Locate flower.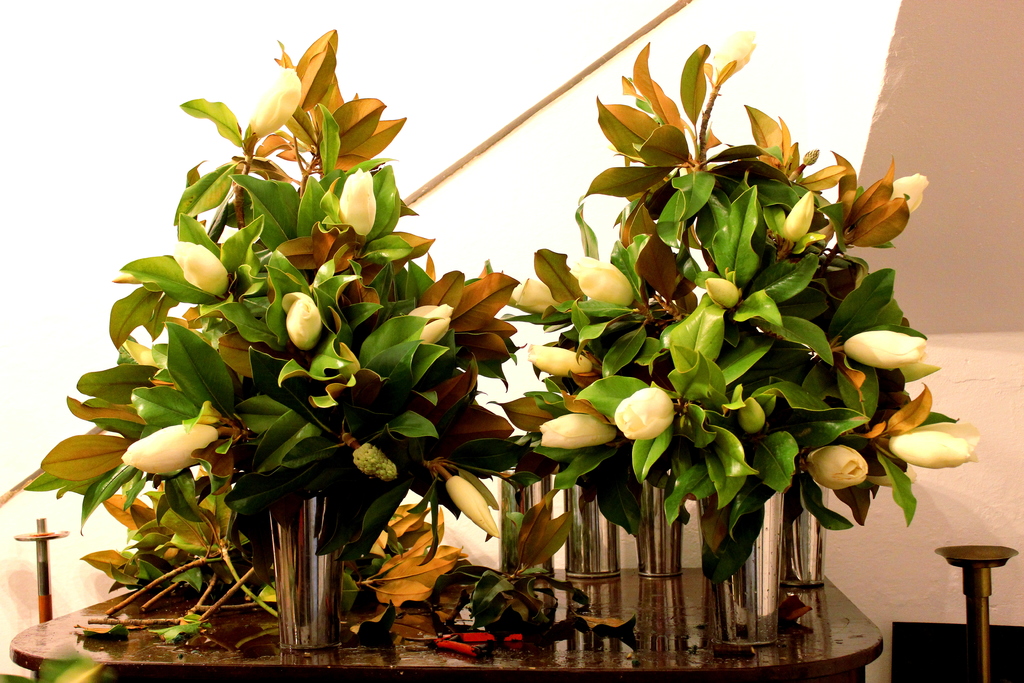
Bounding box: box(618, 386, 686, 461).
